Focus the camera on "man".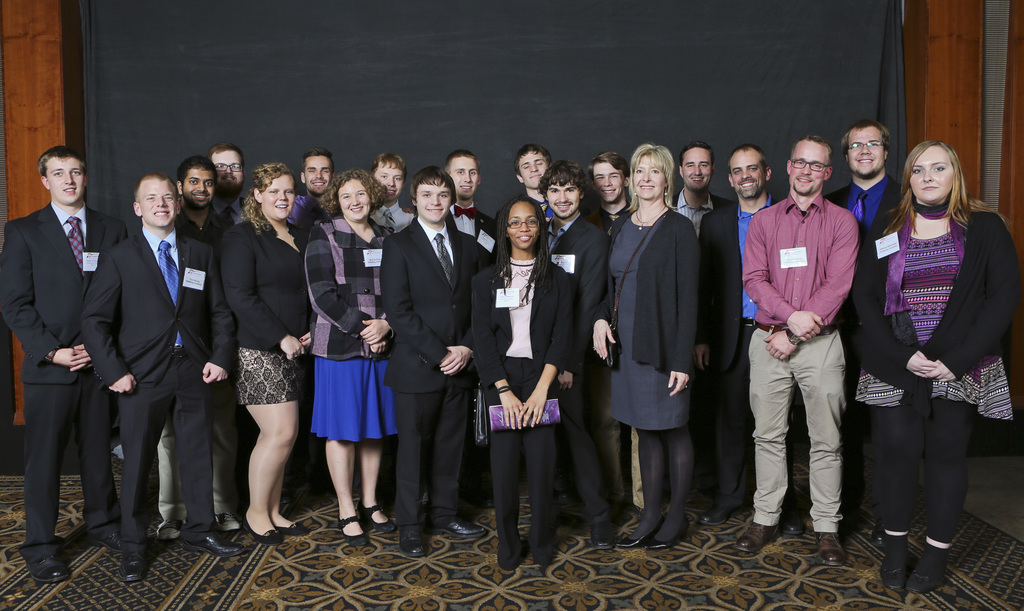
Focus region: BBox(506, 143, 552, 232).
